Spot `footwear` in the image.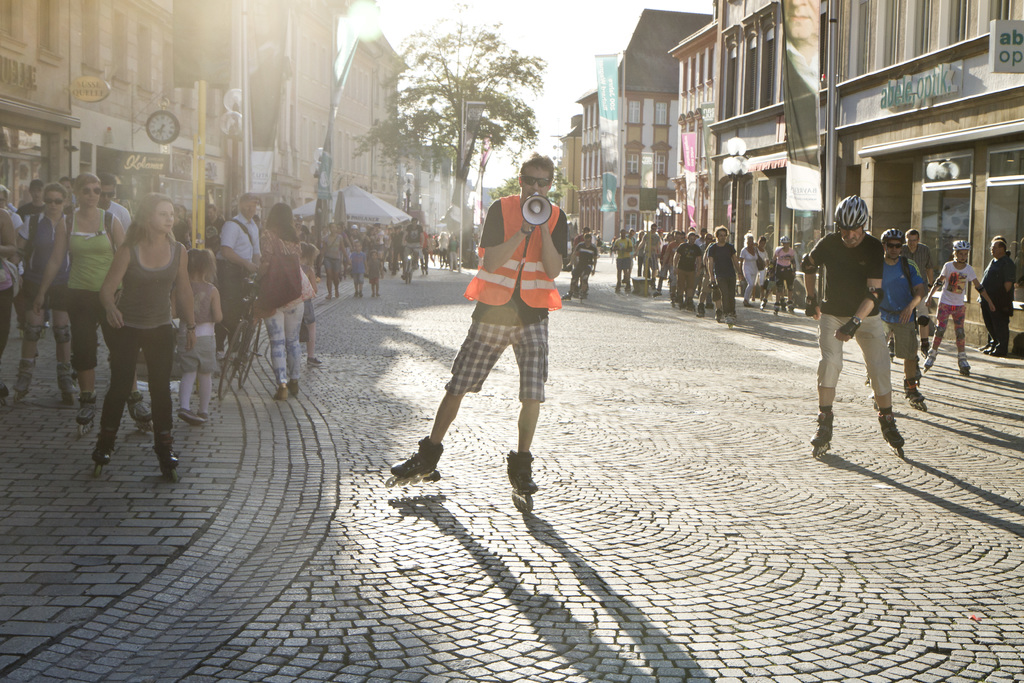
`footwear` found at 275/383/288/398.
